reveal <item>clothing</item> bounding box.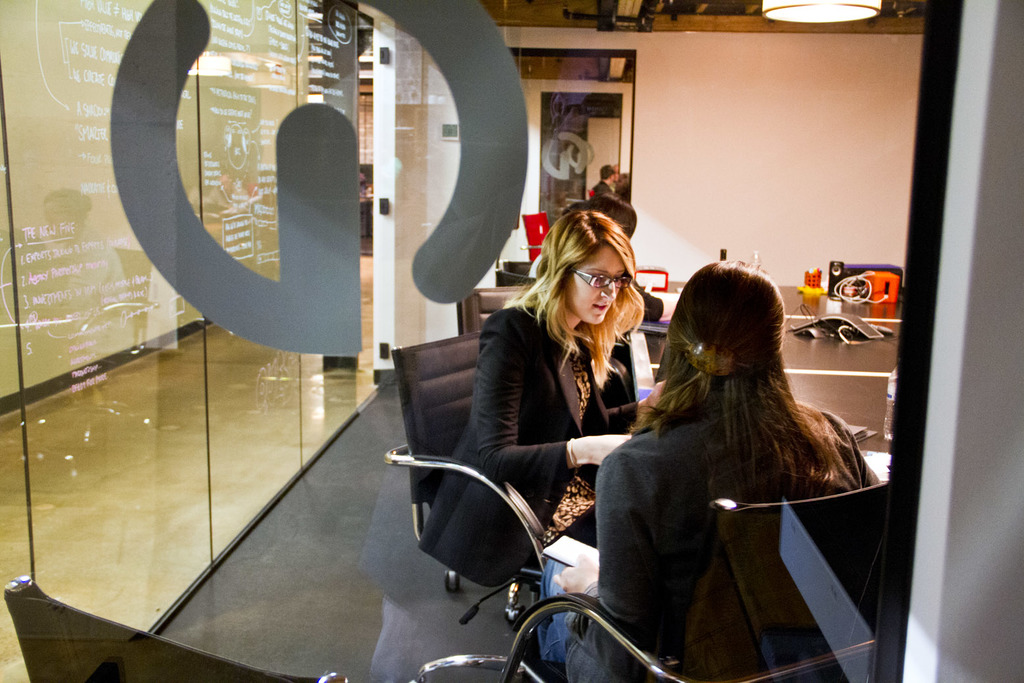
Revealed: 552 404 875 682.
